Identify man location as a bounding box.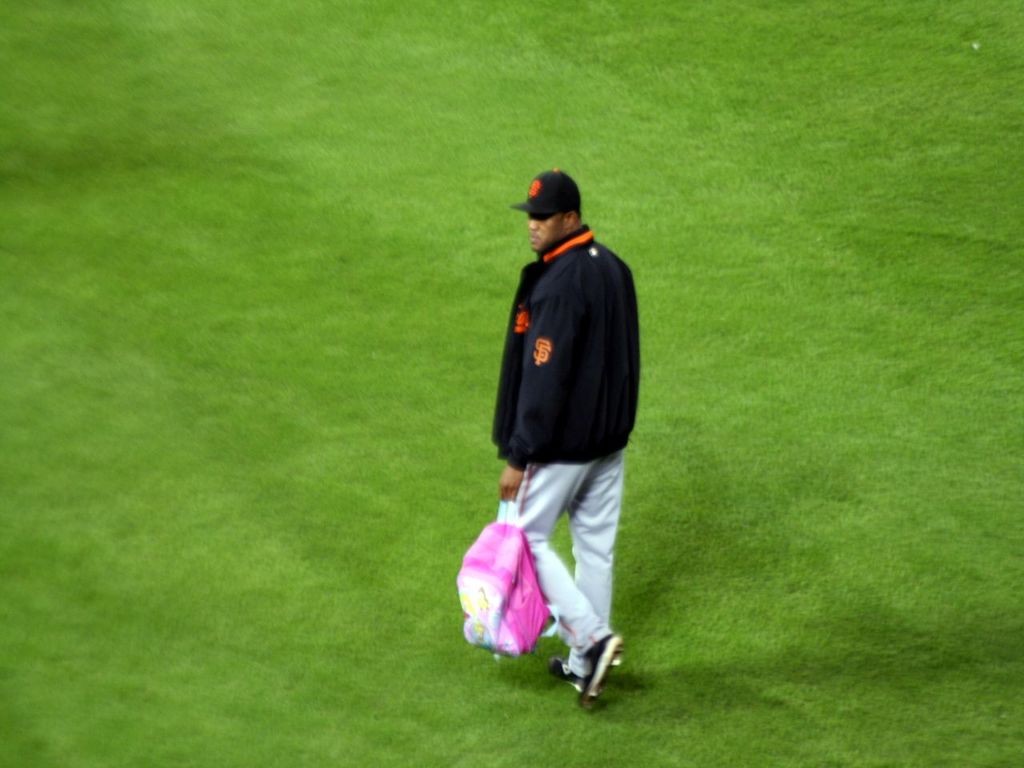
BBox(464, 157, 652, 701).
